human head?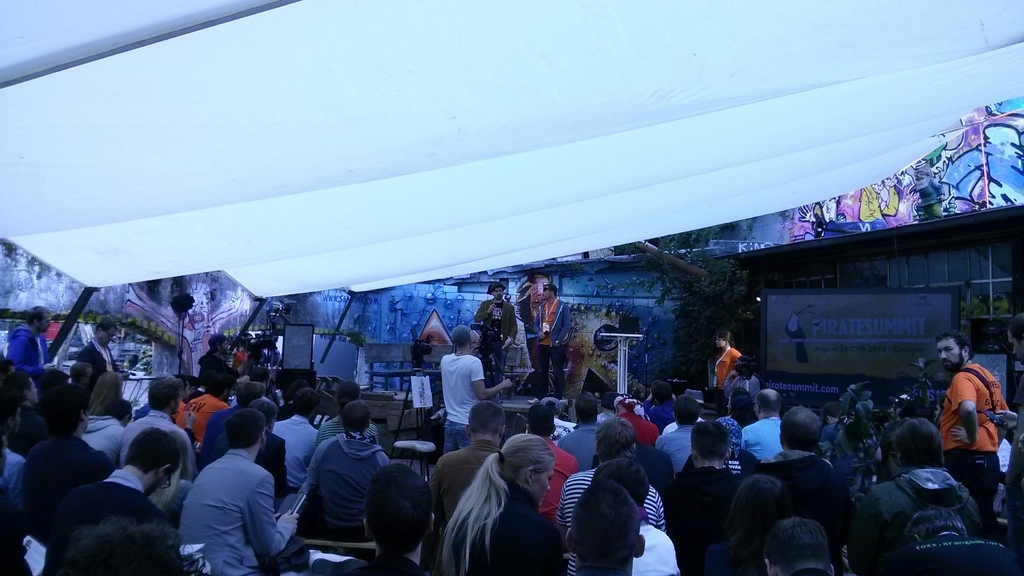
box(94, 319, 119, 348)
